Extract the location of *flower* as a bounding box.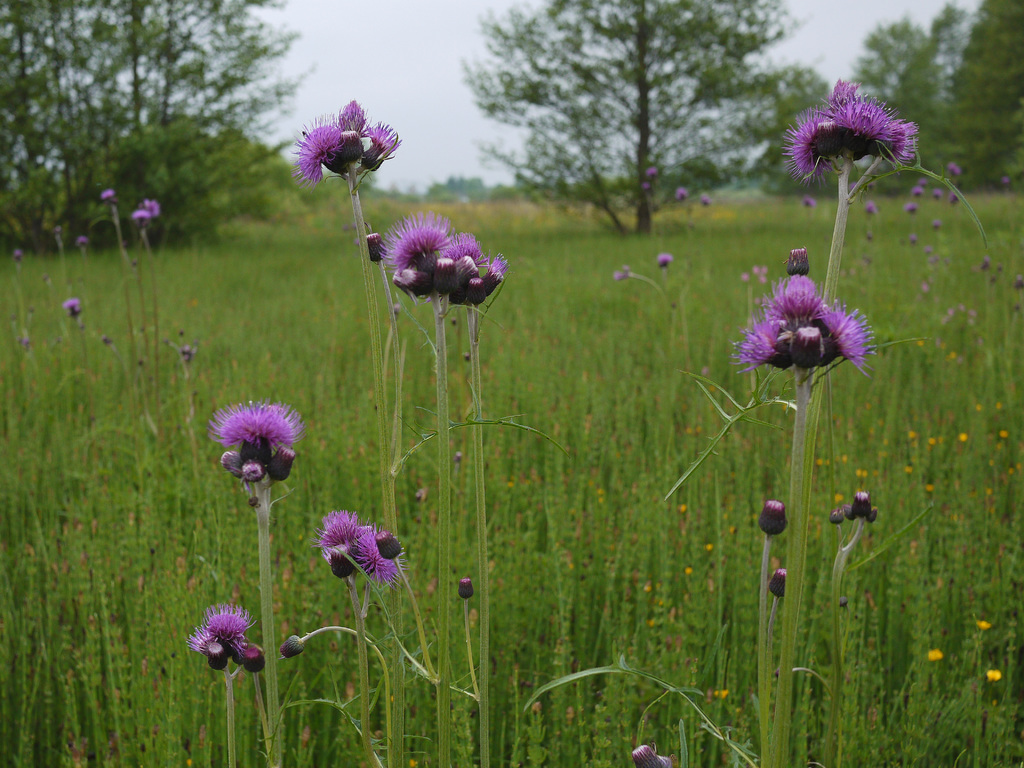
<bbox>372, 214, 516, 307</bbox>.
